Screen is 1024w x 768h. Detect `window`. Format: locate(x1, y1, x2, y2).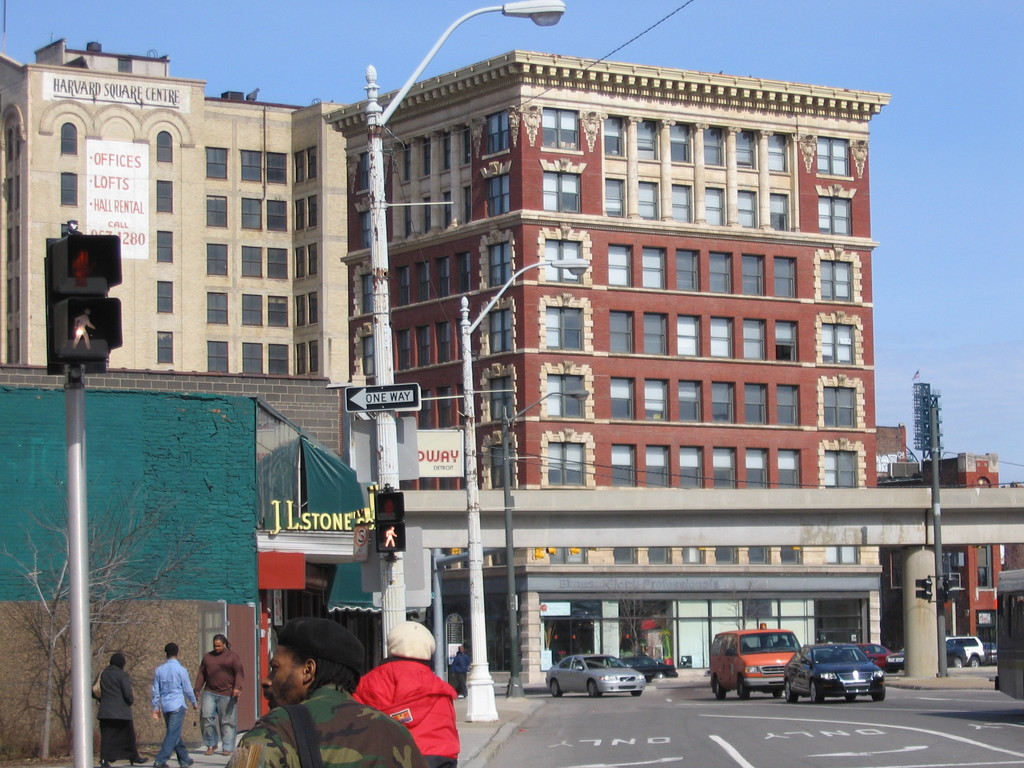
locate(713, 317, 738, 353).
